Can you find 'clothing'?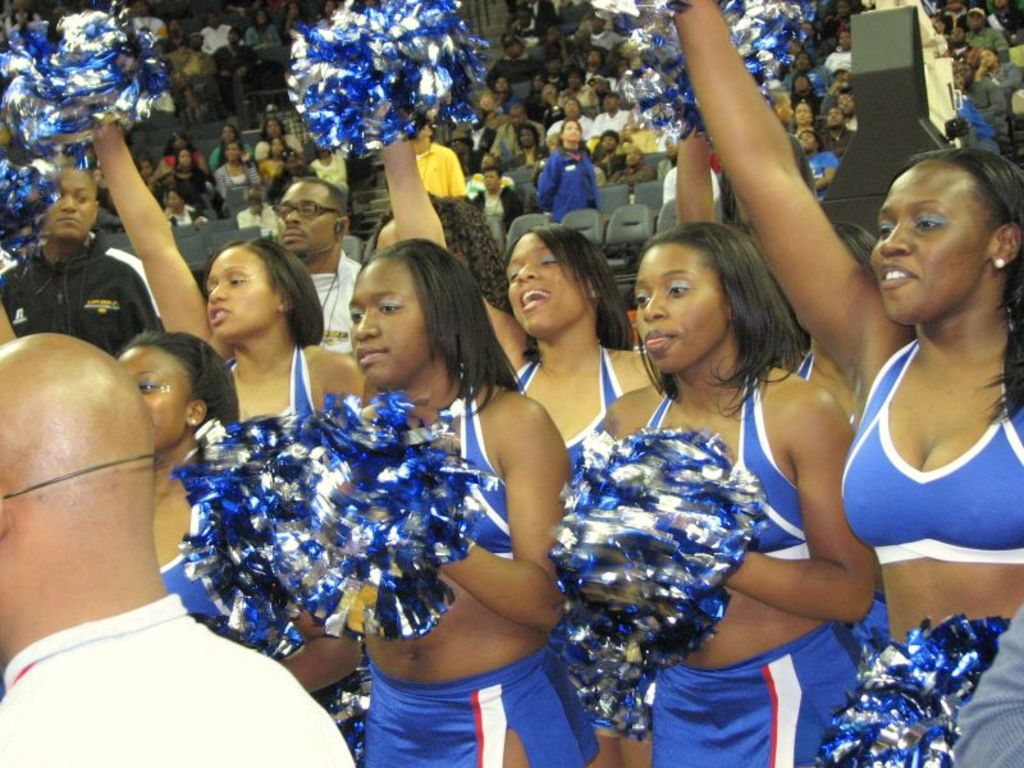
Yes, bounding box: detection(365, 657, 603, 767).
